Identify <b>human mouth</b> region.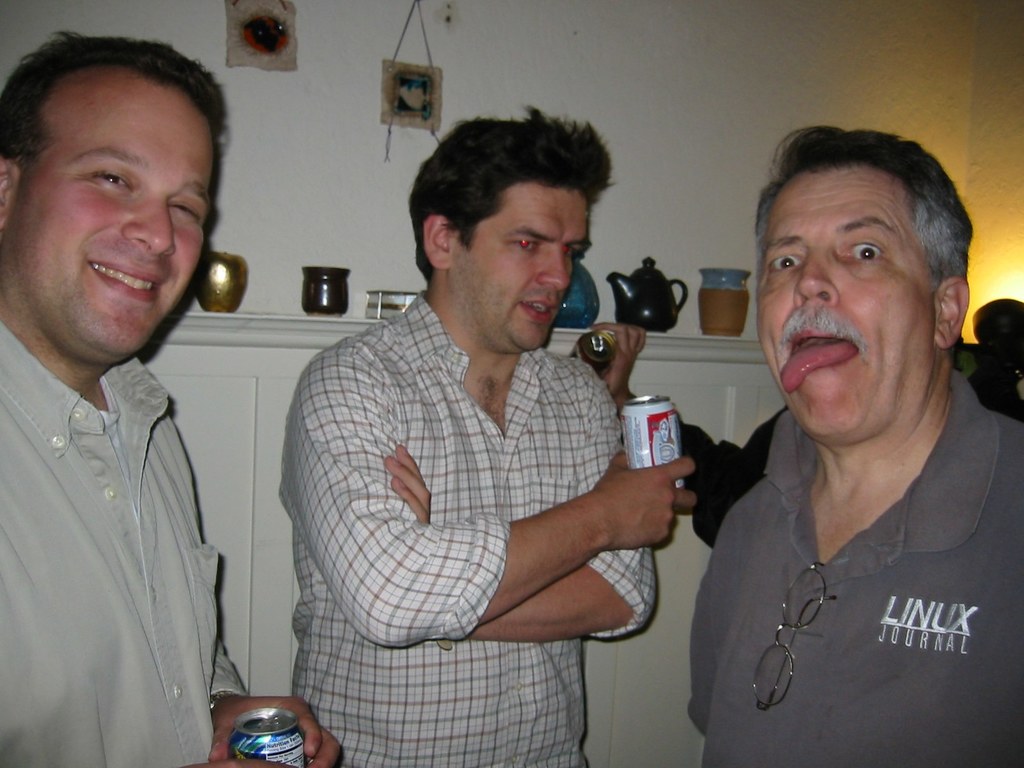
Region: bbox(86, 257, 169, 308).
